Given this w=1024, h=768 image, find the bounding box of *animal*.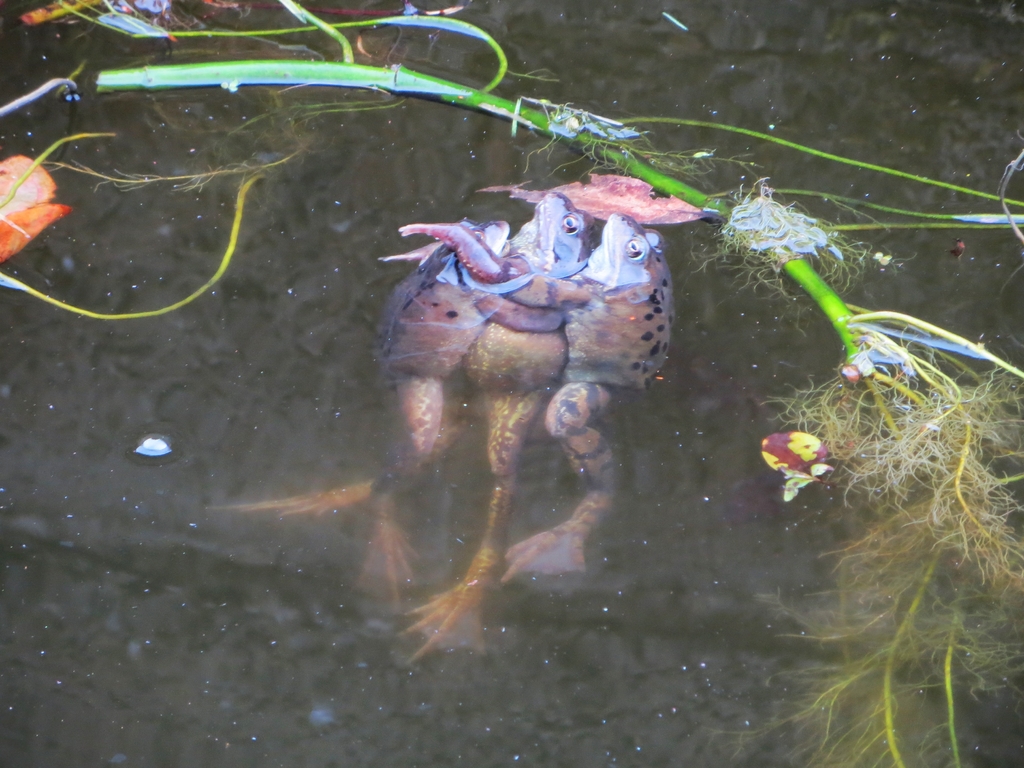
410:184:590:664.
